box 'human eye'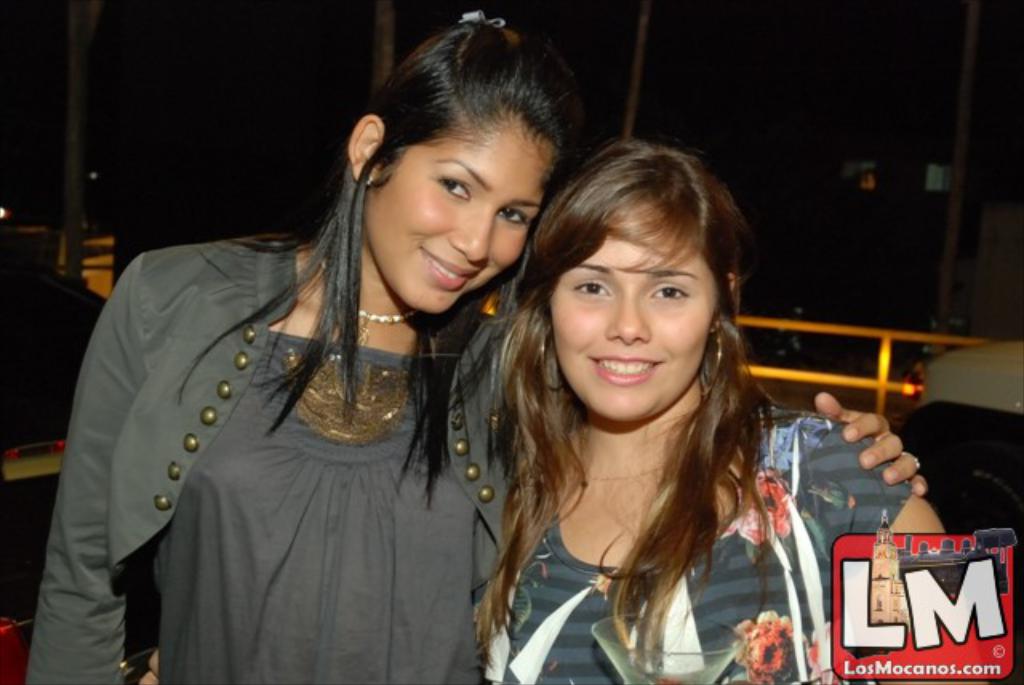
(left=573, top=274, right=611, bottom=301)
